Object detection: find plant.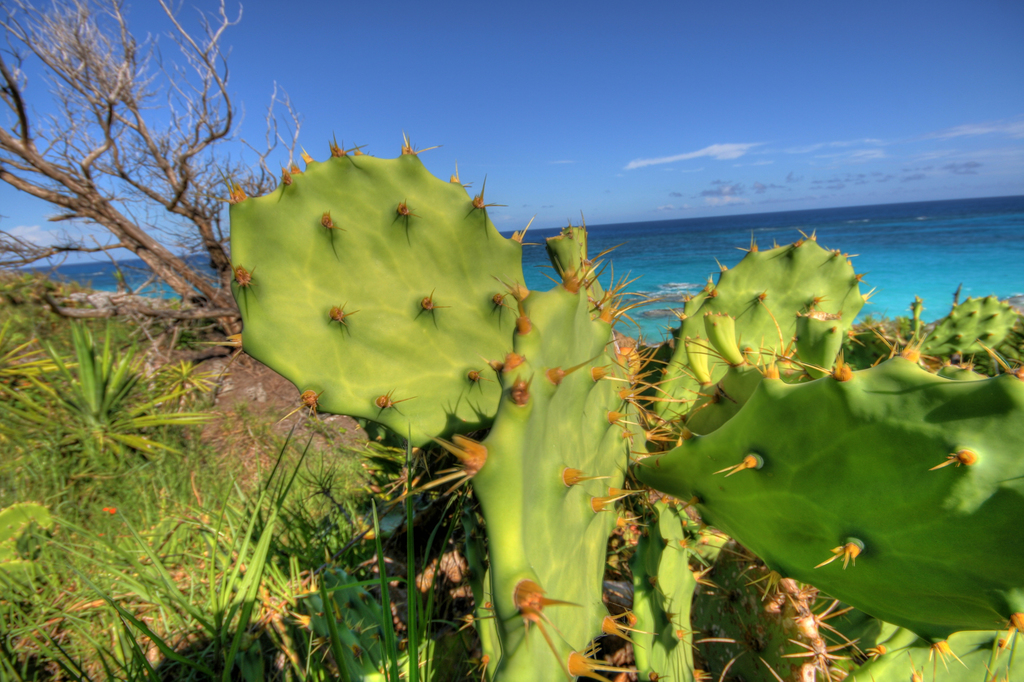
(219,129,1023,681).
